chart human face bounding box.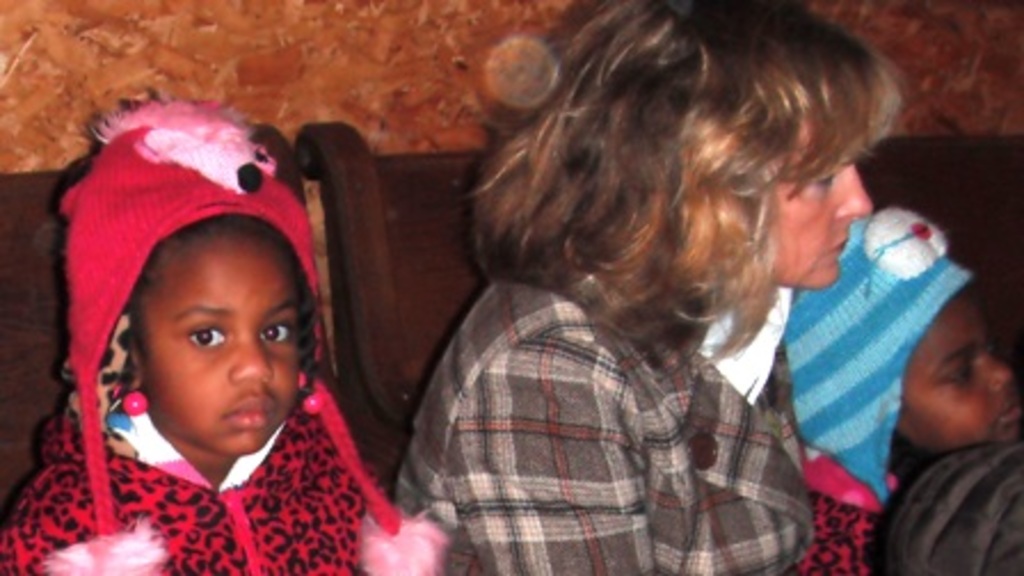
Charted: box(903, 302, 1022, 450).
